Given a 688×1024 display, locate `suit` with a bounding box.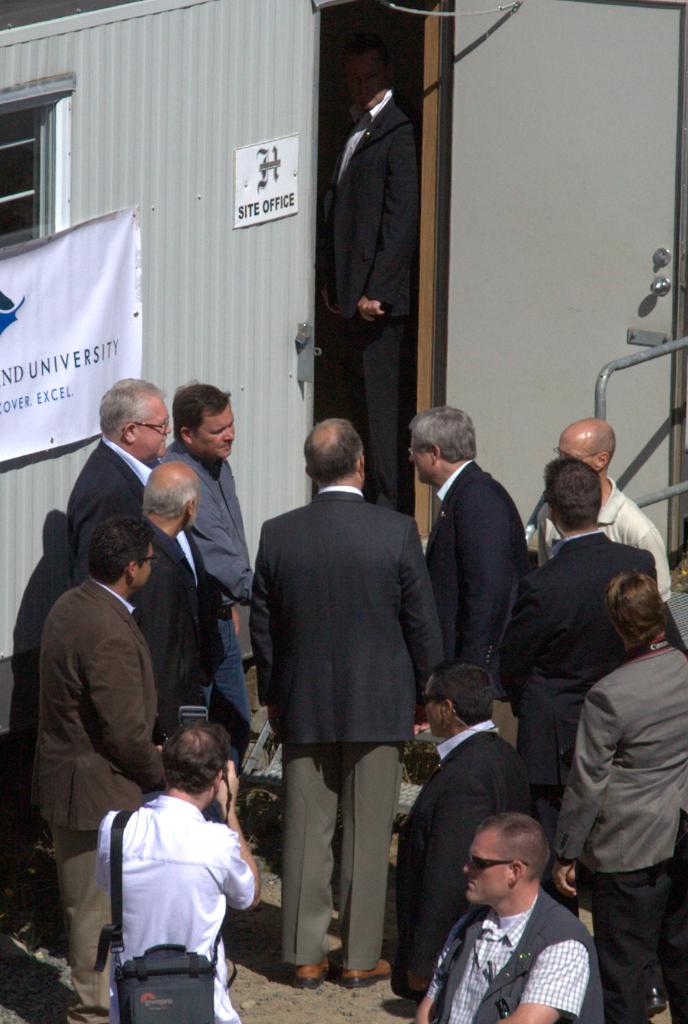
Located: detection(482, 529, 669, 805).
